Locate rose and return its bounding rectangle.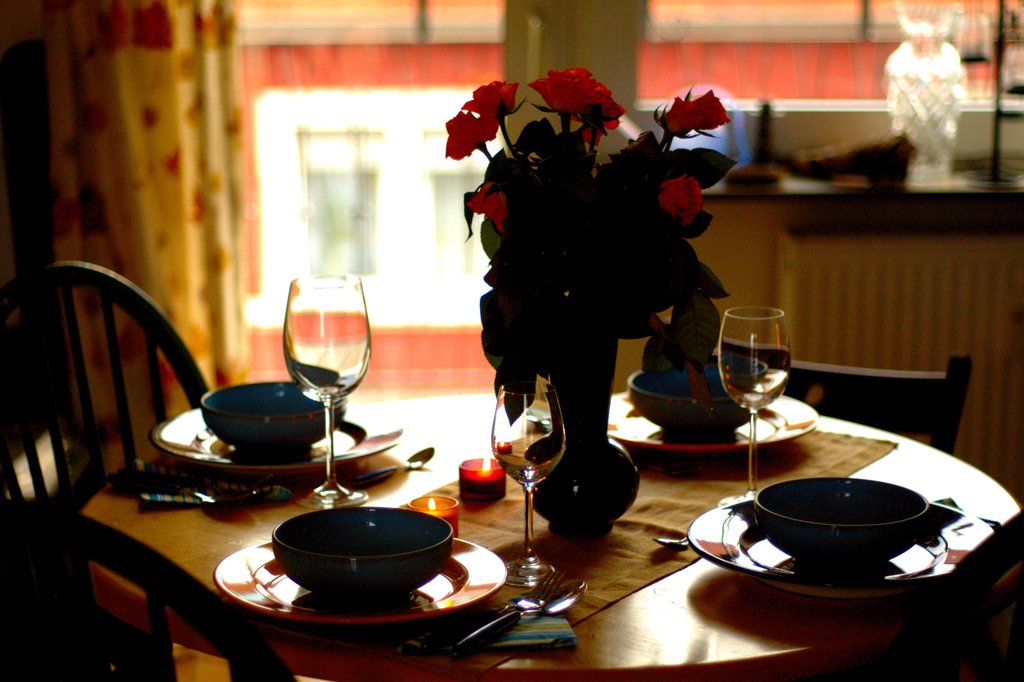
{"left": 461, "top": 77, "right": 520, "bottom": 119}.
